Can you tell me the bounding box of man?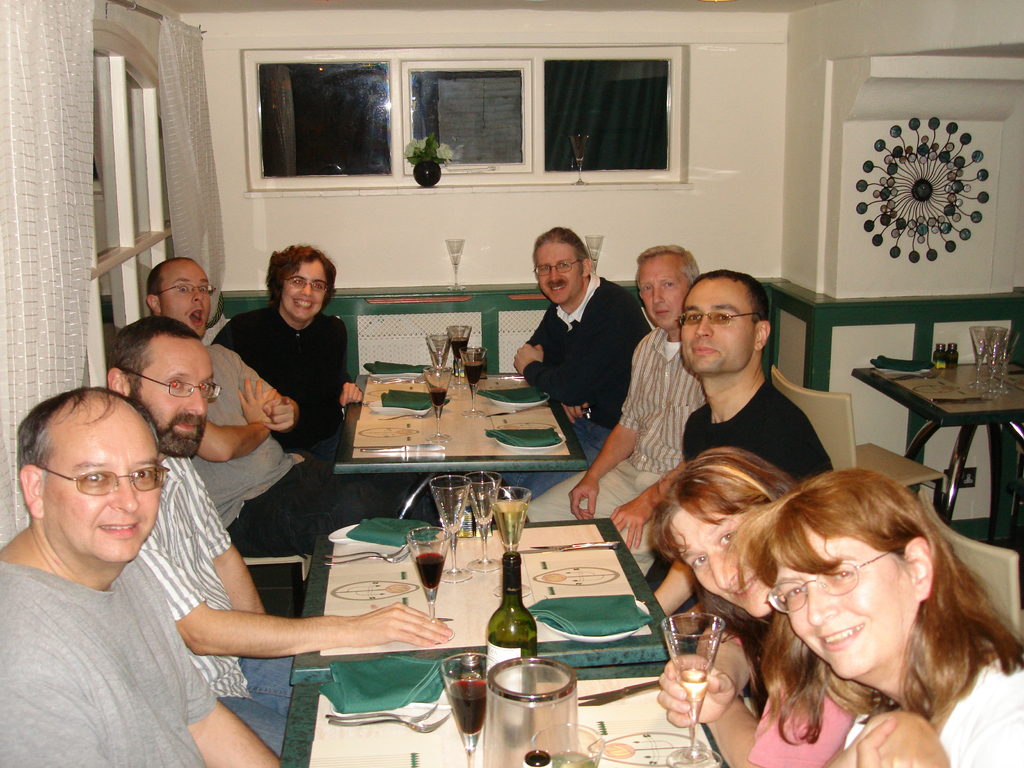
(left=529, top=237, right=716, bottom=556).
